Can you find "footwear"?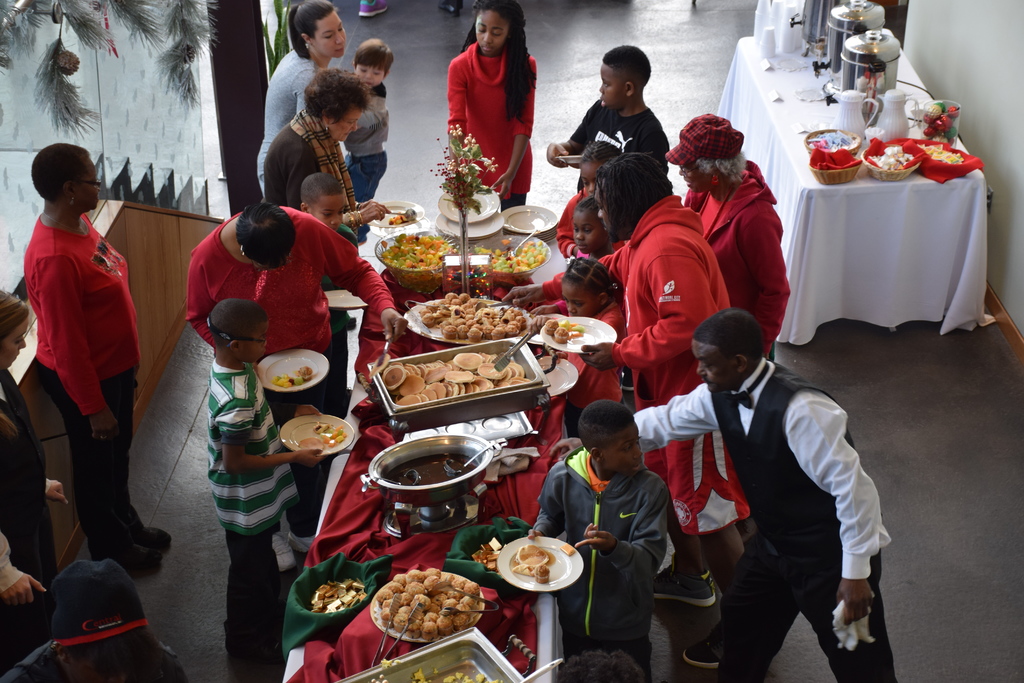
Yes, bounding box: select_region(90, 541, 163, 578).
